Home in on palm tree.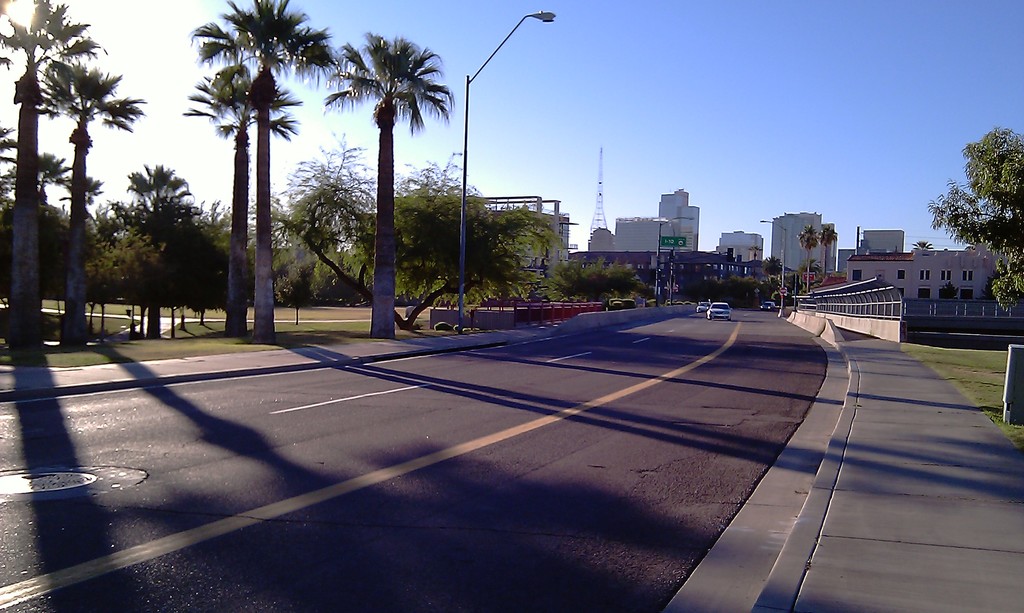
Homed in at Rect(125, 166, 201, 292).
